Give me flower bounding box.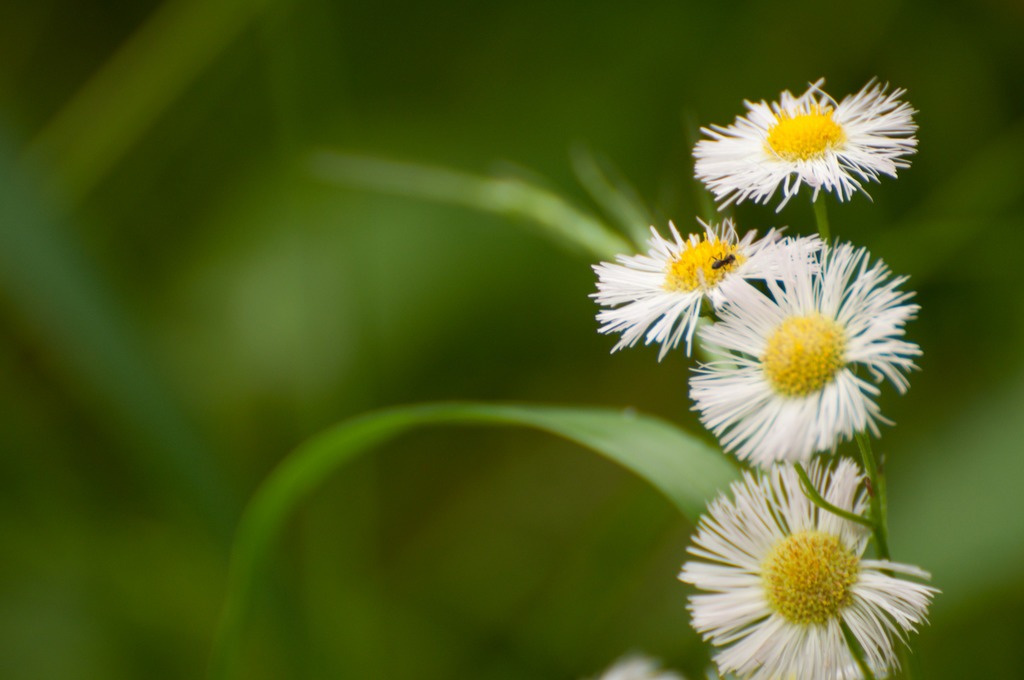
detection(586, 212, 829, 371).
